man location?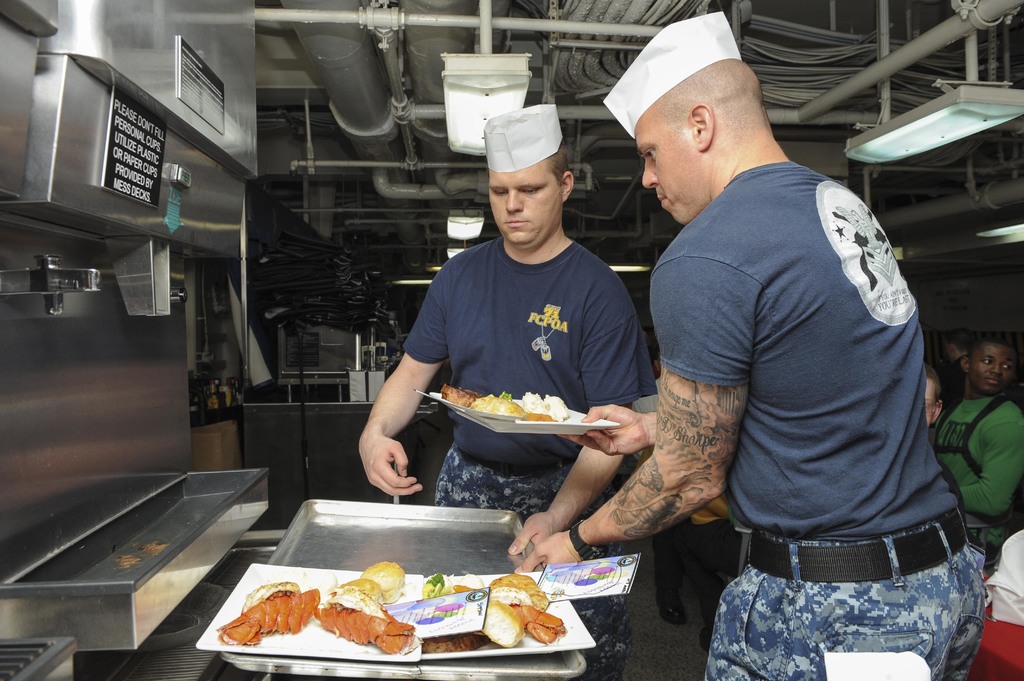
x1=935, y1=330, x2=994, y2=429
